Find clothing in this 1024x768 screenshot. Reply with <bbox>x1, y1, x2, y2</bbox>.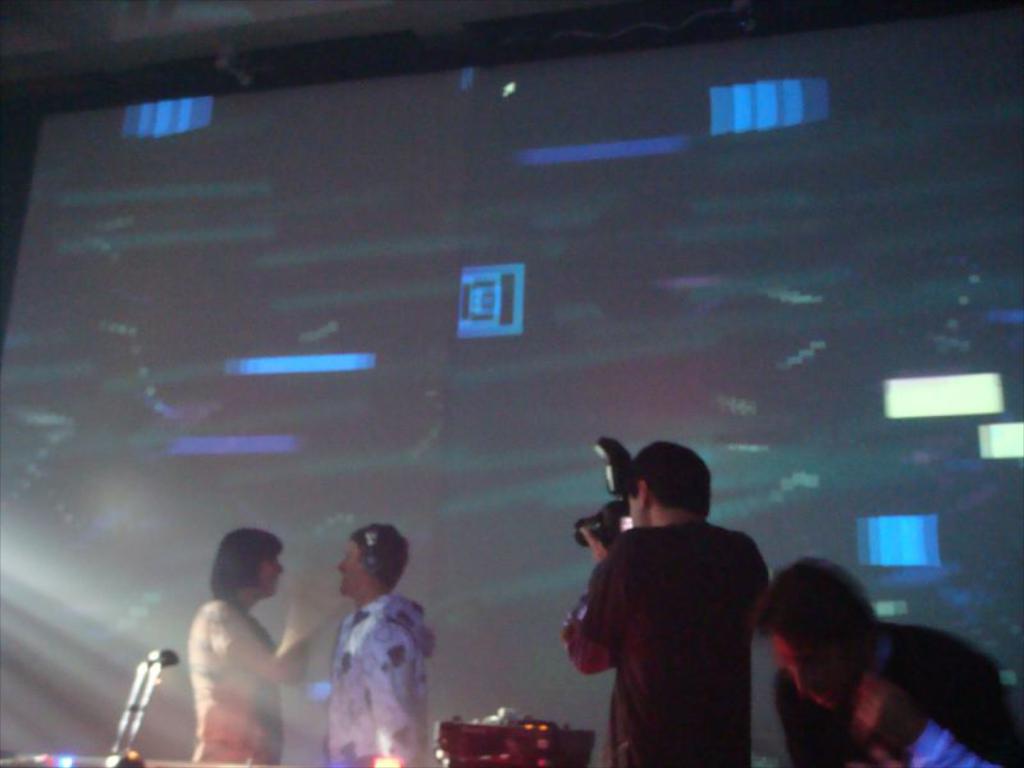
<bbox>568, 477, 795, 767</bbox>.
